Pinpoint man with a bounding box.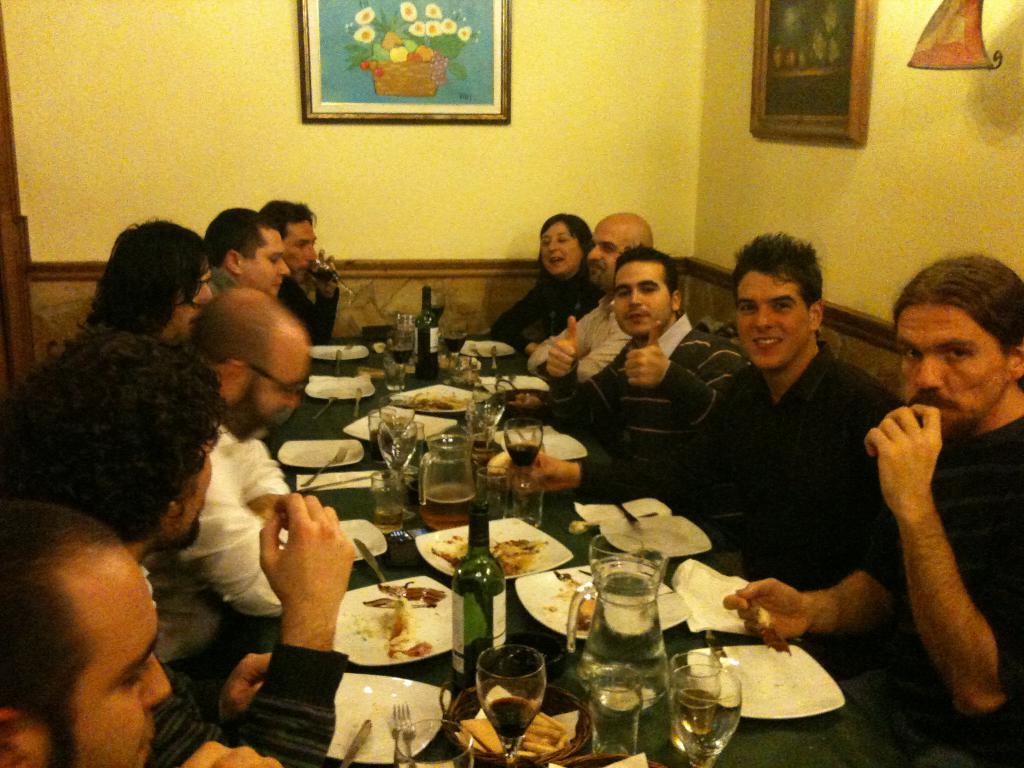
[0, 498, 269, 767].
